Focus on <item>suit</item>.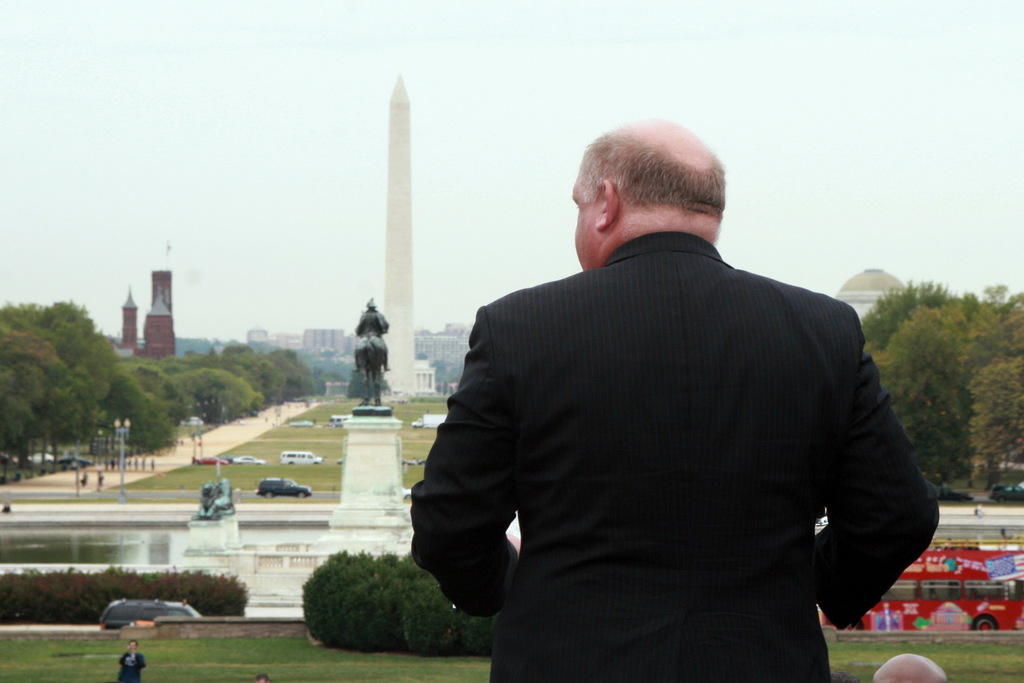
Focused at {"left": 118, "top": 651, "right": 147, "bottom": 682}.
